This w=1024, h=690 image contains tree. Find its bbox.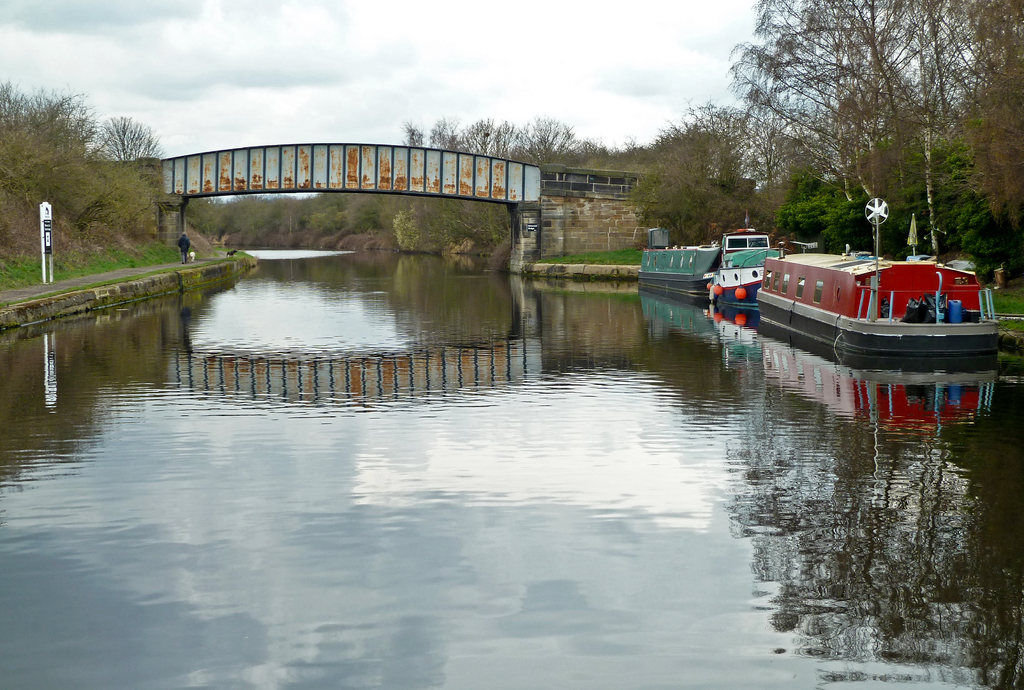
Rect(763, 0, 1021, 259).
